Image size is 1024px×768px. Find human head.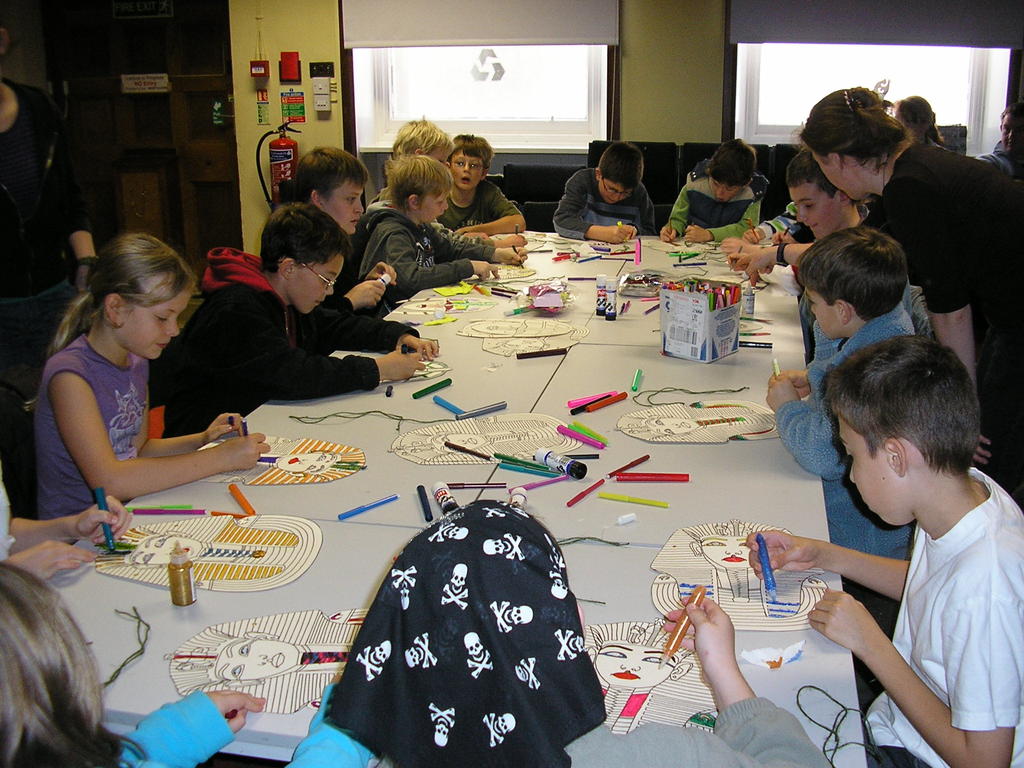
637 413 700 437.
